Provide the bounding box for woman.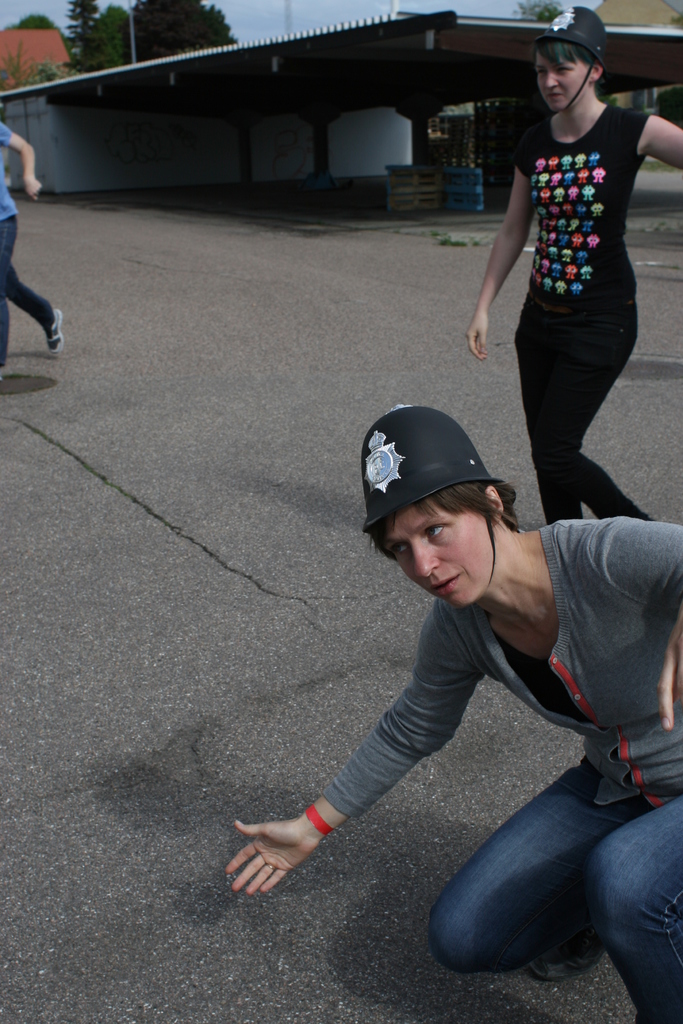
<box>463,4,682,525</box>.
